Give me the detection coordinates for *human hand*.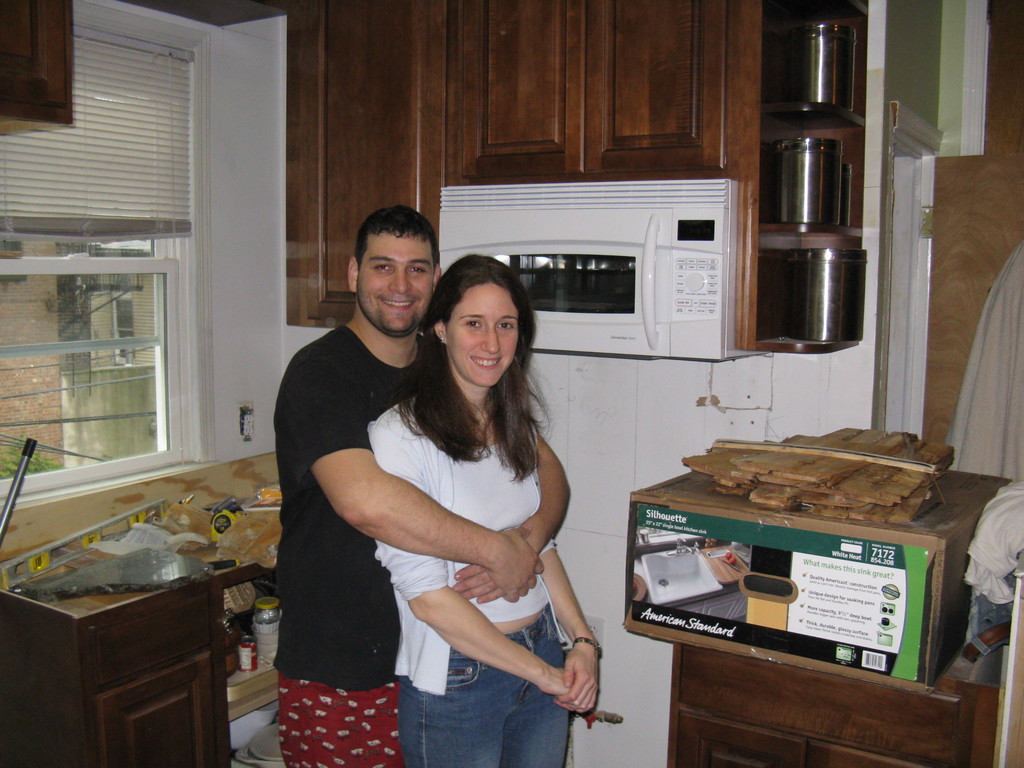
box(493, 525, 545, 604).
